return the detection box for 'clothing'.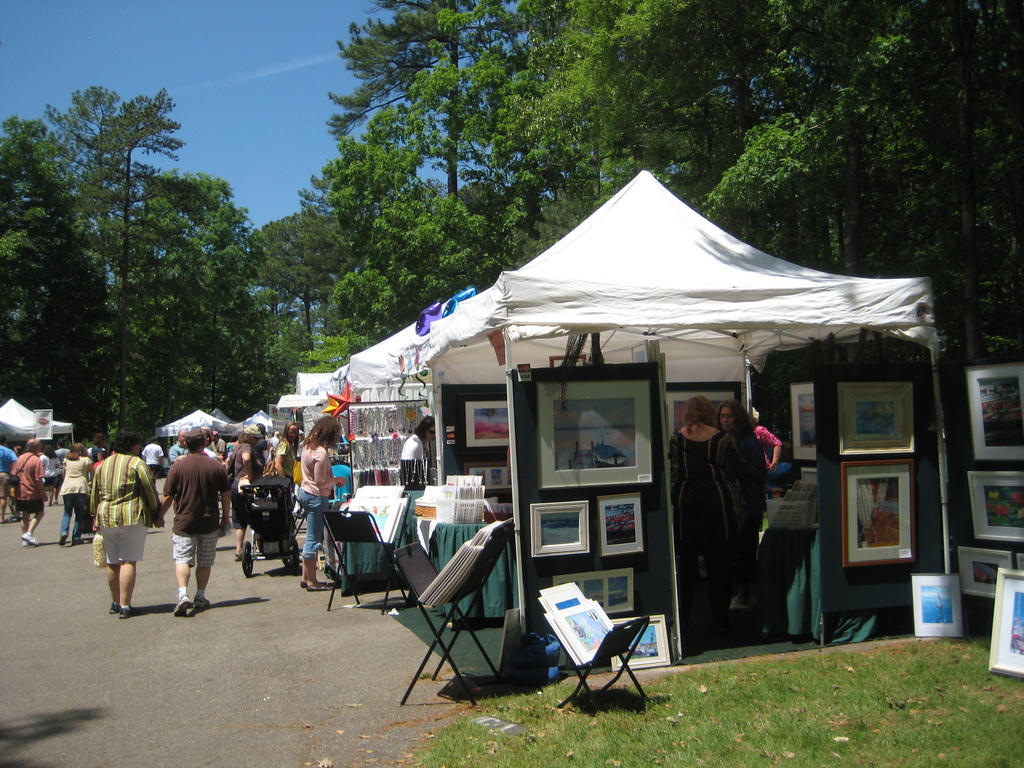
220:437:227:449.
